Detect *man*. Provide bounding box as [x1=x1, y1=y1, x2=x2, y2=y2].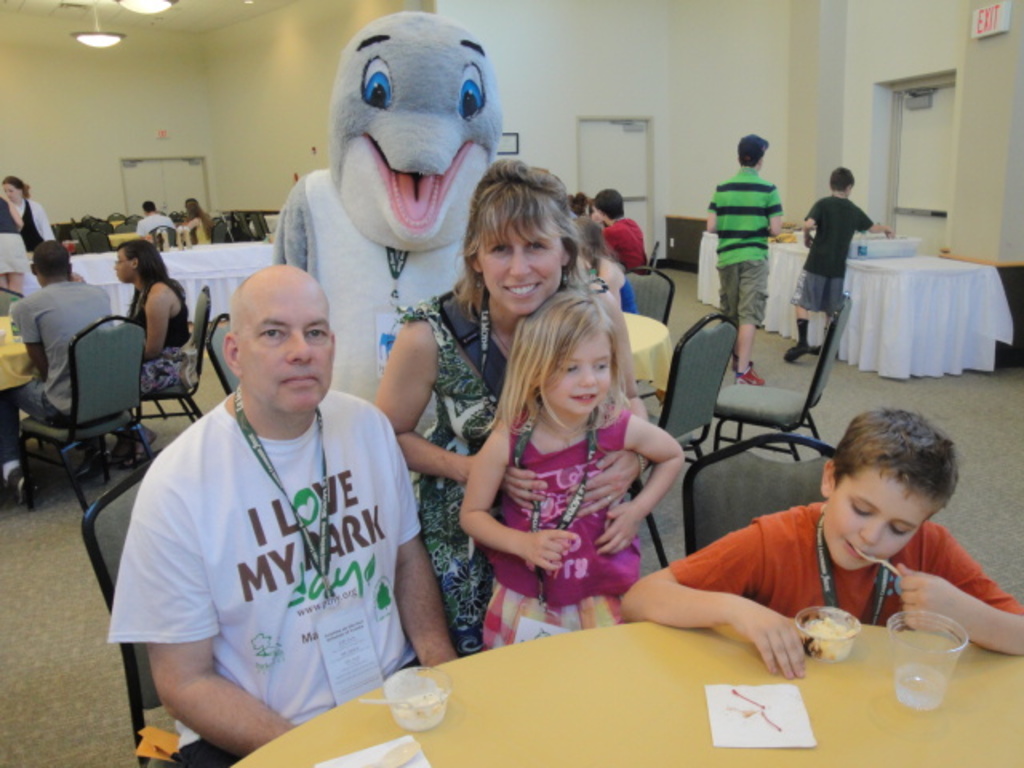
[x1=99, y1=230, x2=432, y2=754].
